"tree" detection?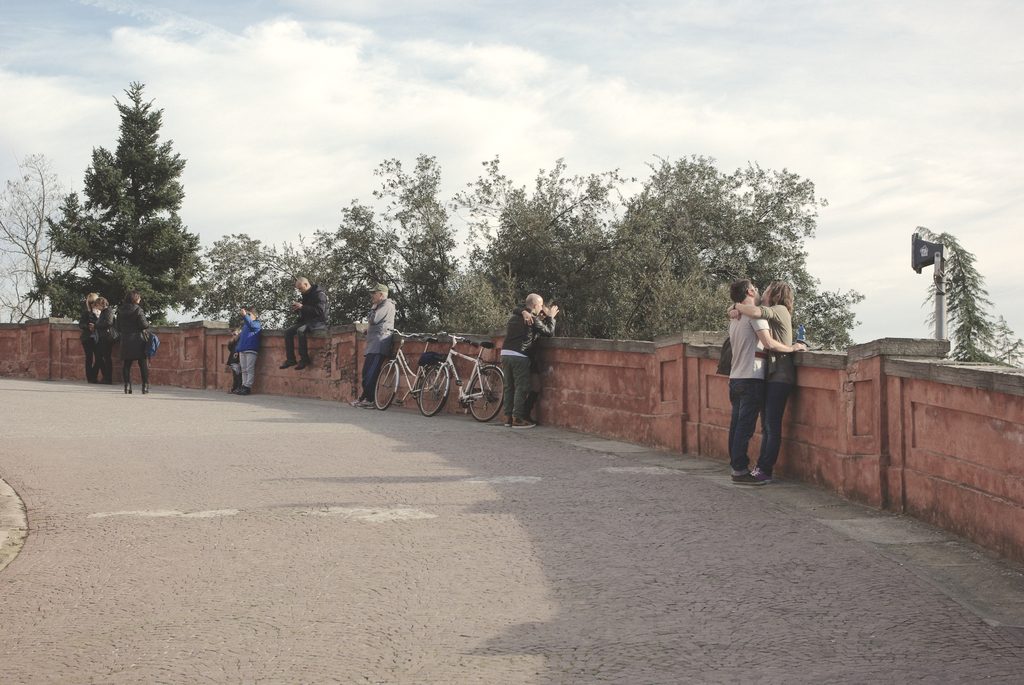
(x1=903, y1=224, x2=1023, y2=372)
